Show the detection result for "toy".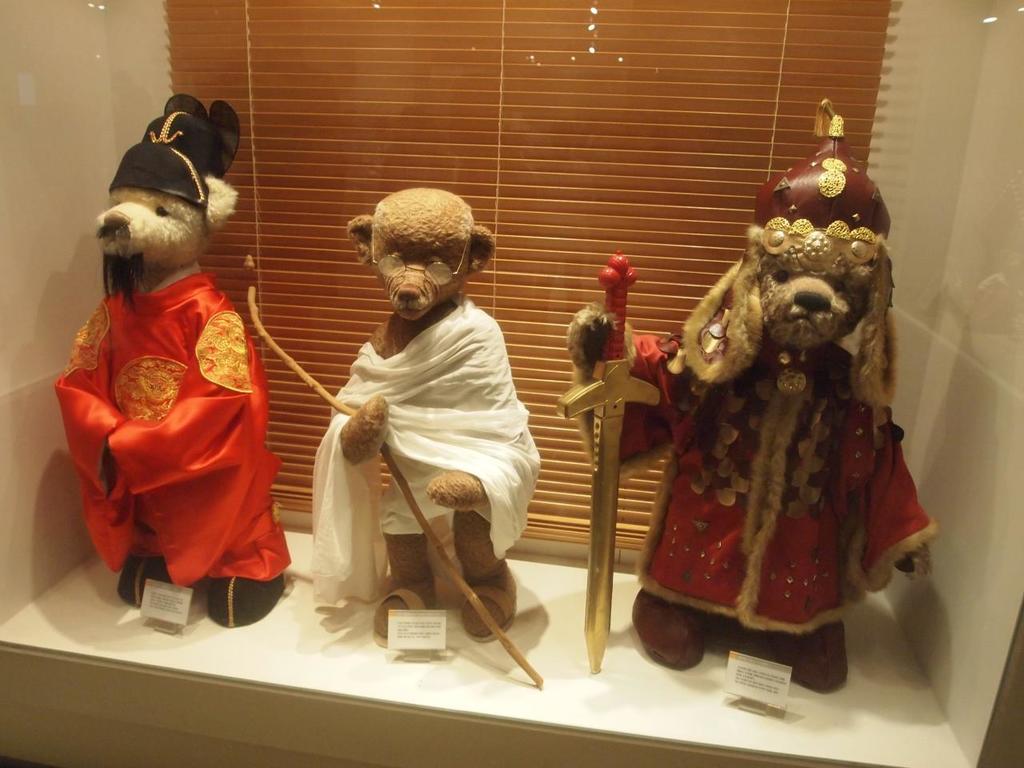
l=250, t=186, r=544, b=682.
